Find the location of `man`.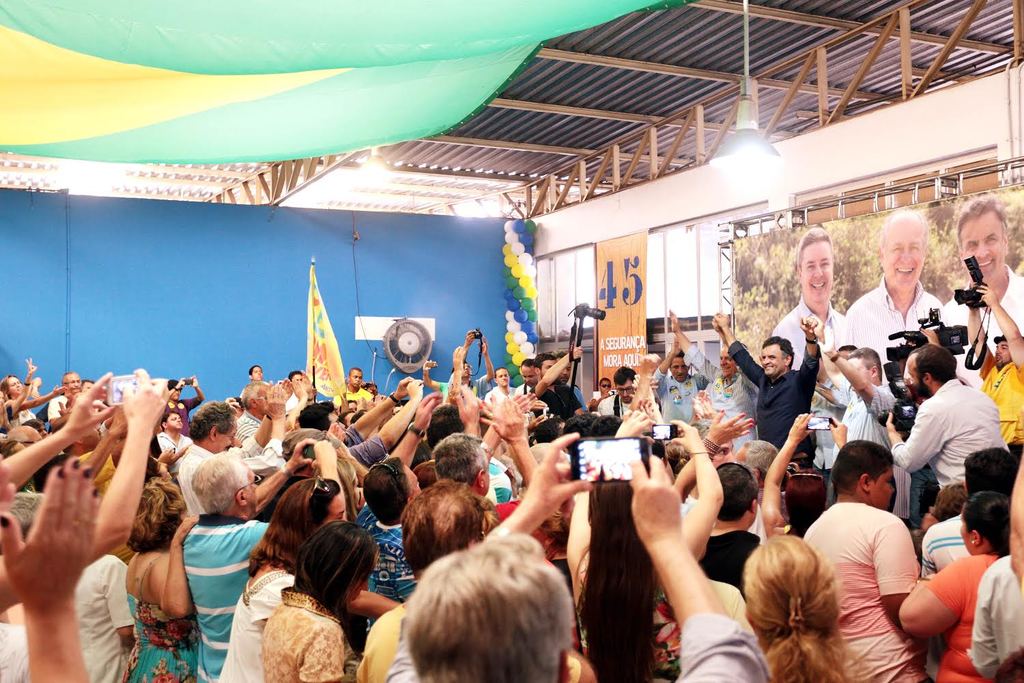
Location: {"x1": 691, "y1": 460, "x2": 760, "y2": 604}.
